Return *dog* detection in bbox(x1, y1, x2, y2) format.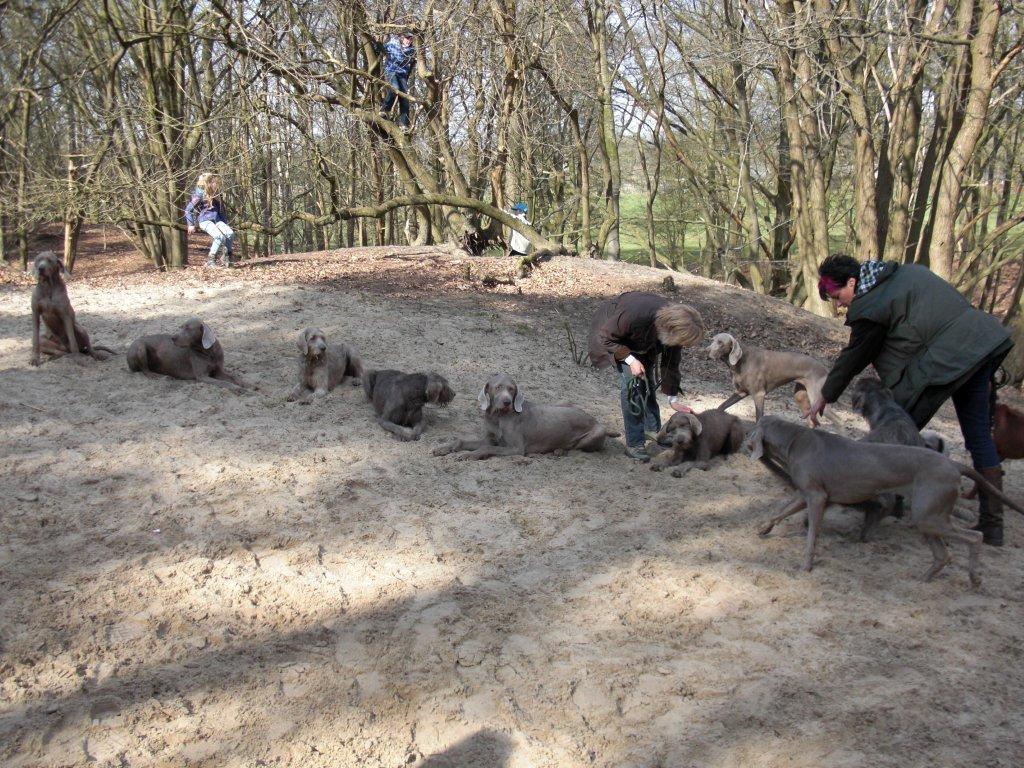
bbox(643, 416, 743, 476).
